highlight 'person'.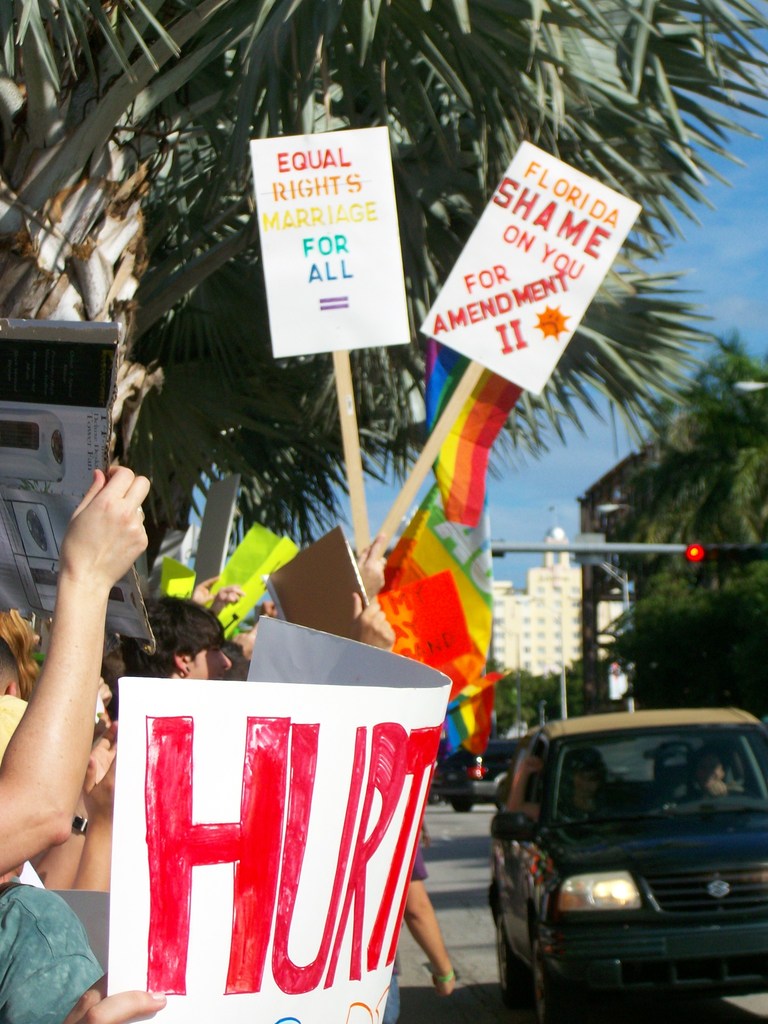
Highlighted region: (left=689, top=743, right=737, bottom=799).
